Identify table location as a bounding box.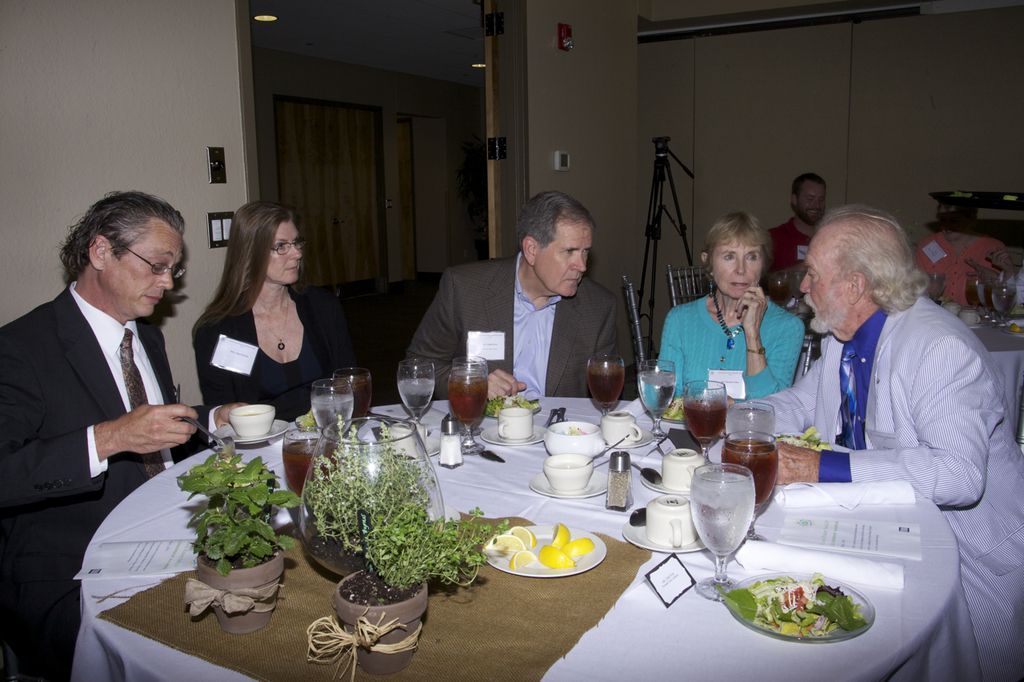
l=68, t=371, r=958, b=681.
